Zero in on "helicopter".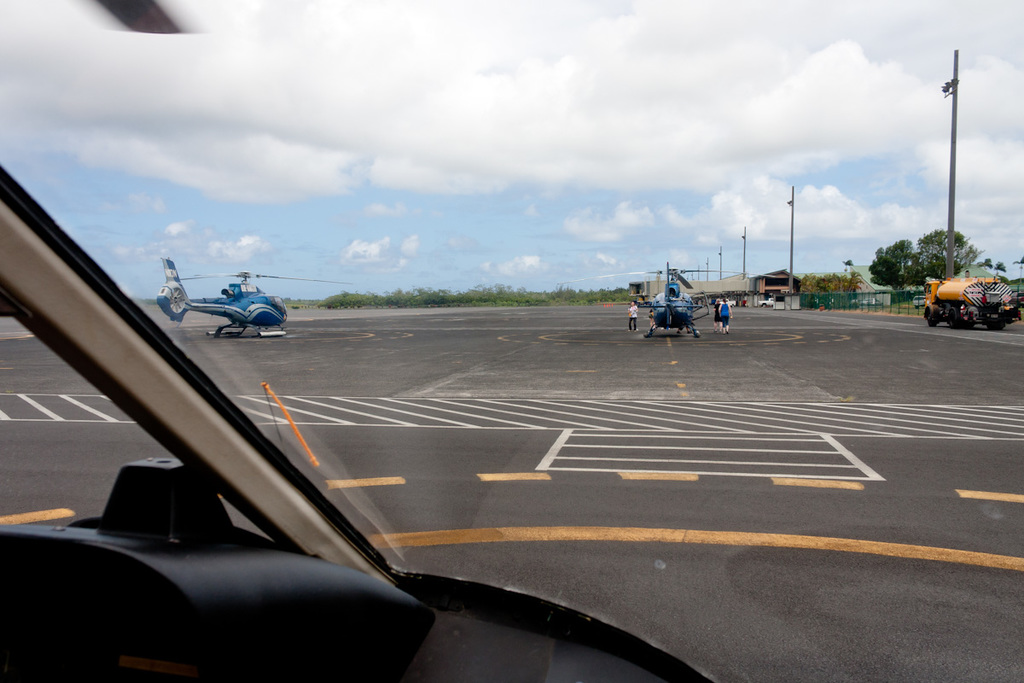
Zeroed in: locate(156, 254, 353, 338).
